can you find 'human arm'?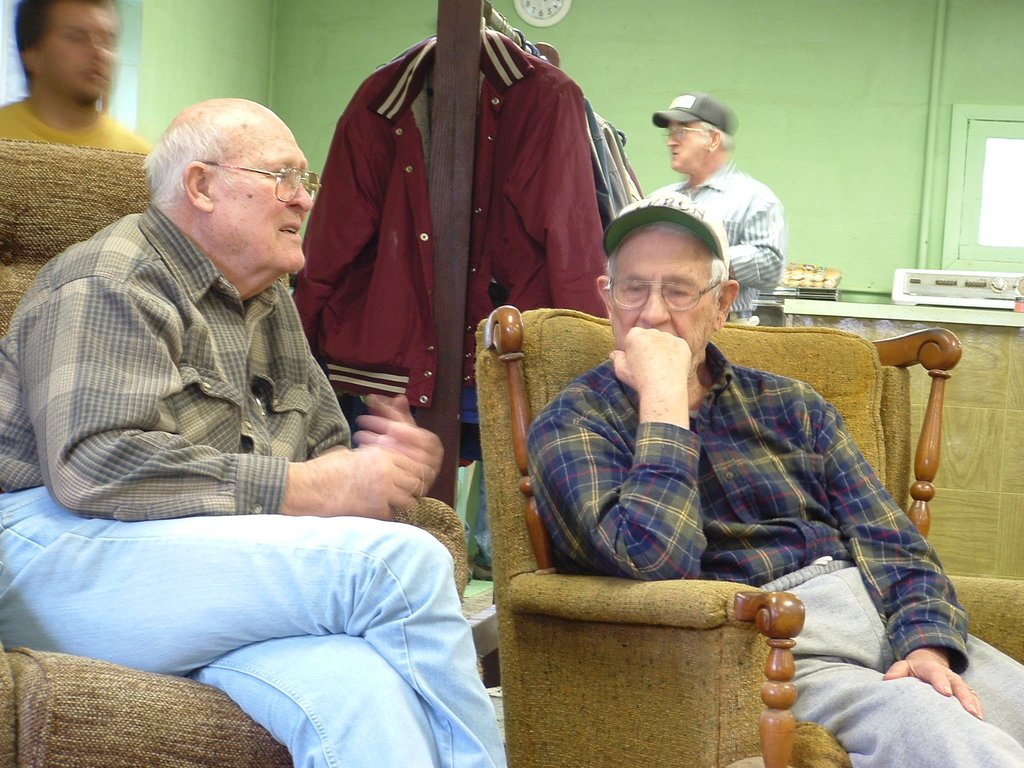
Yes, bounding box: (348, 390, 445, 499).
